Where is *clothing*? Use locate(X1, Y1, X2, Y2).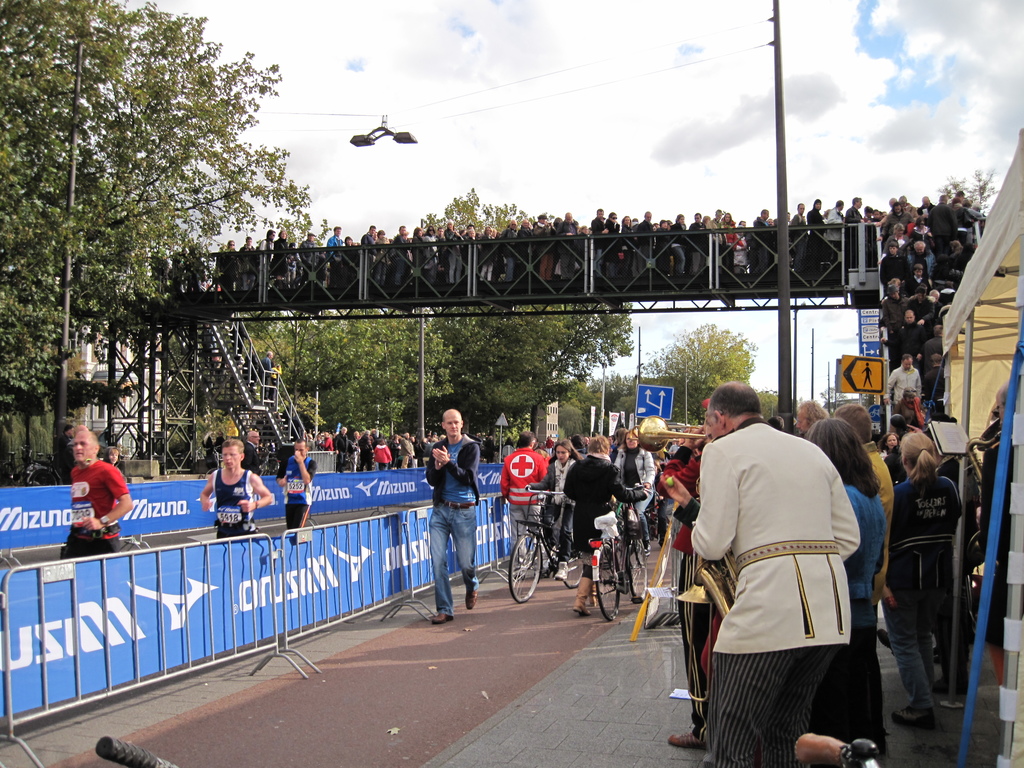
locate(903, 403, 922, 423).
